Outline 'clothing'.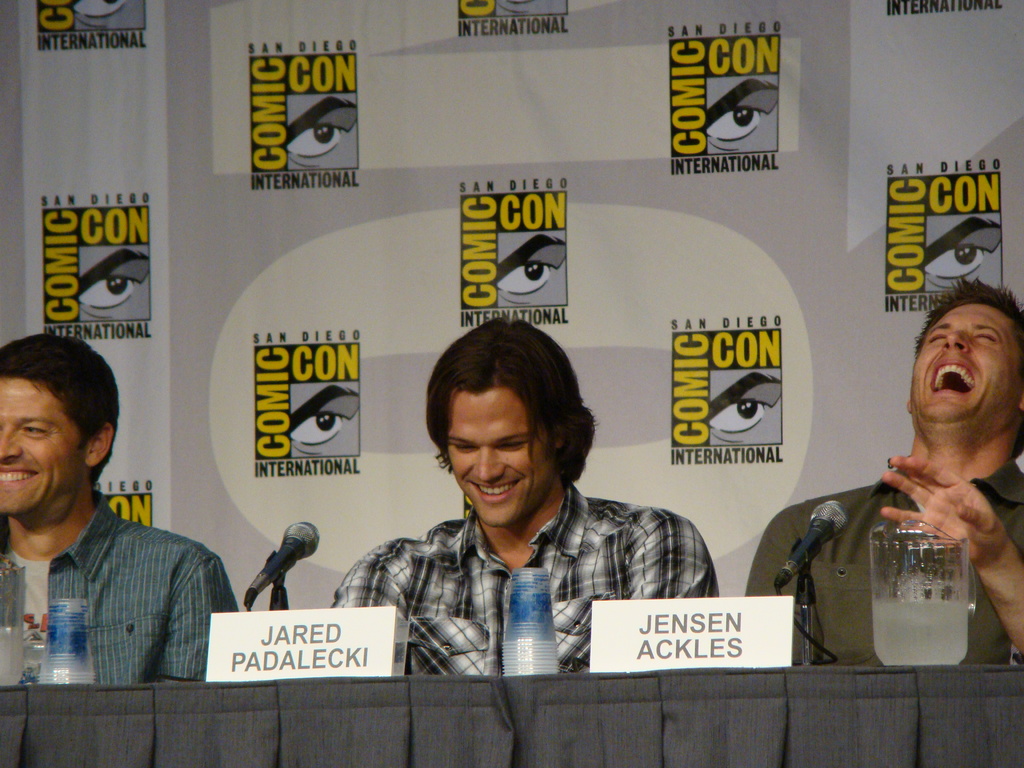
Outline: bbox(333, 481, 719, 679).
